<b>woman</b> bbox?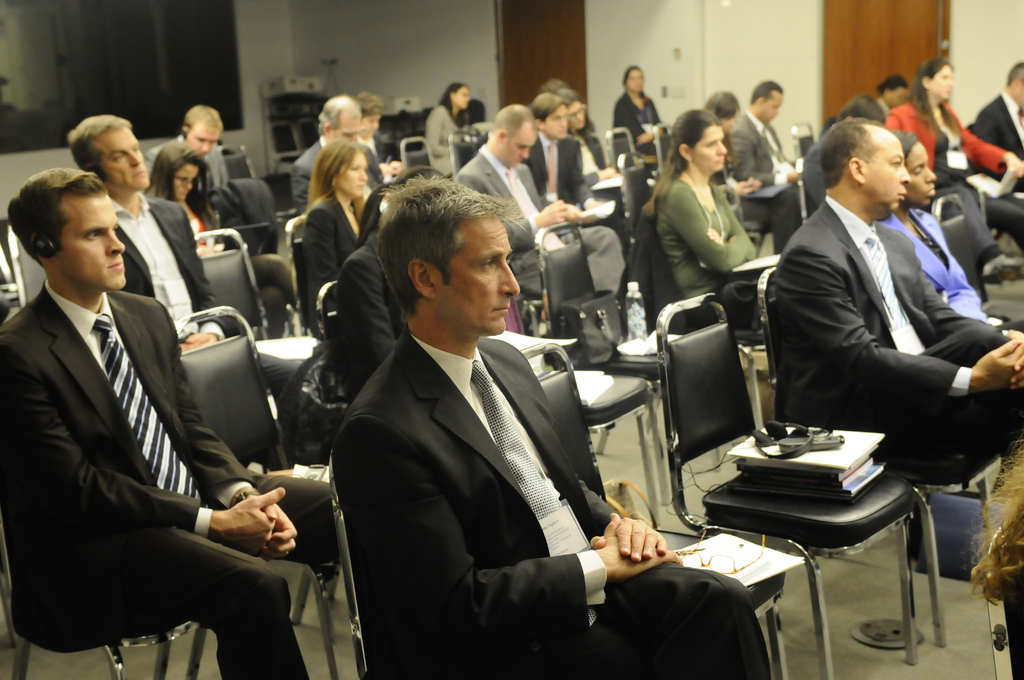
648/115/778/317
